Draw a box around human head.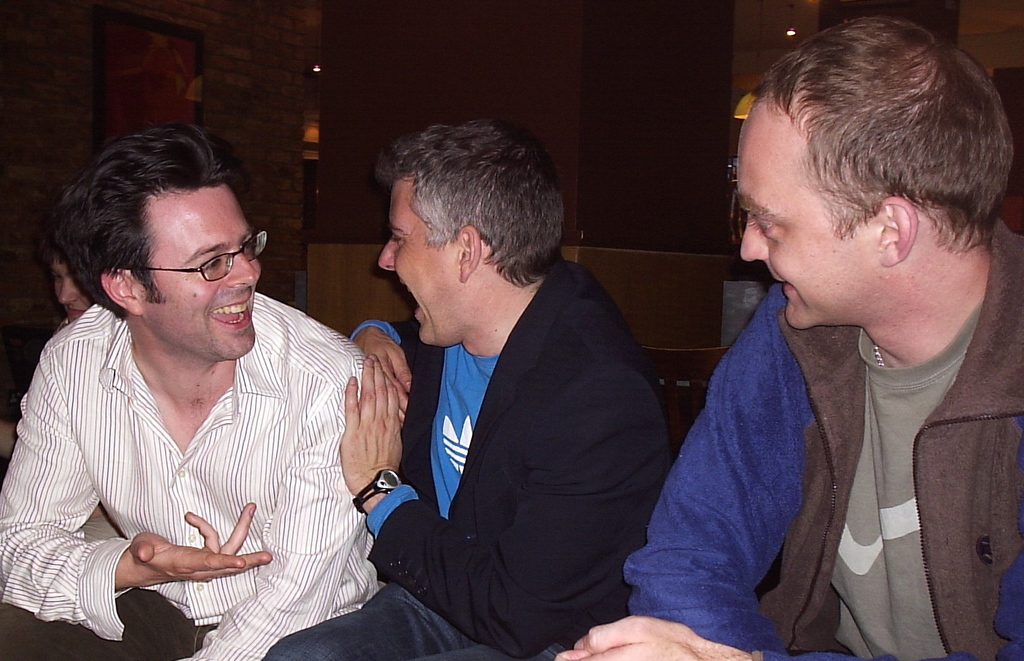
box=[374, 110, 567, 352].
